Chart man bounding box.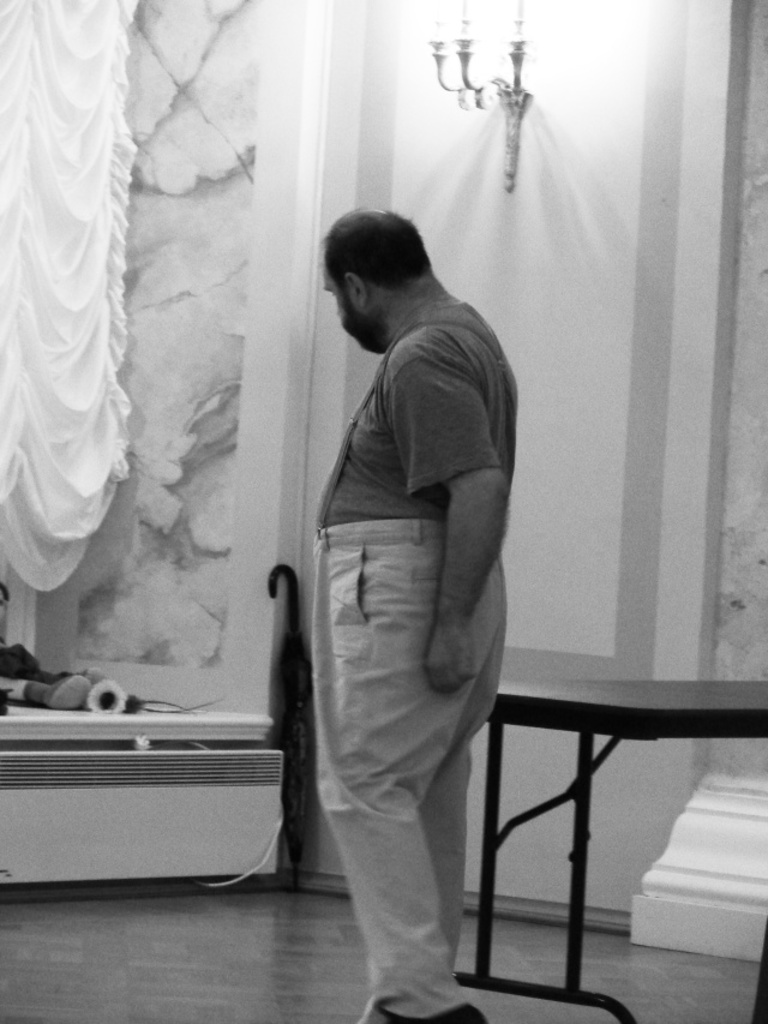
Charted: (310, 172, 527, 1022).
